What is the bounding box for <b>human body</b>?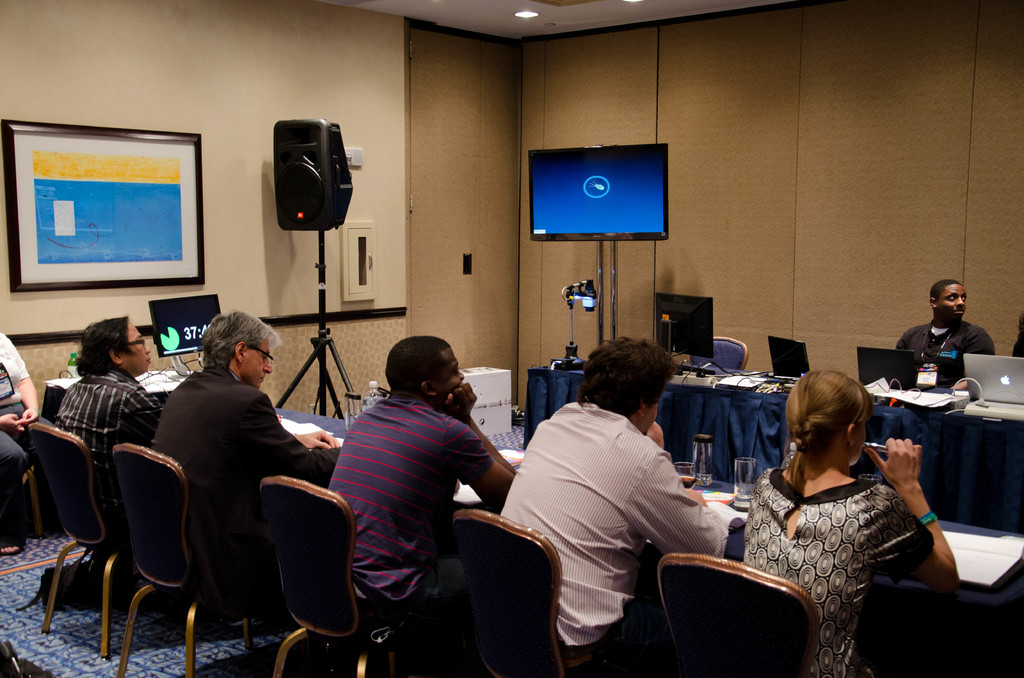
detection(737, 368, 959, 677).
